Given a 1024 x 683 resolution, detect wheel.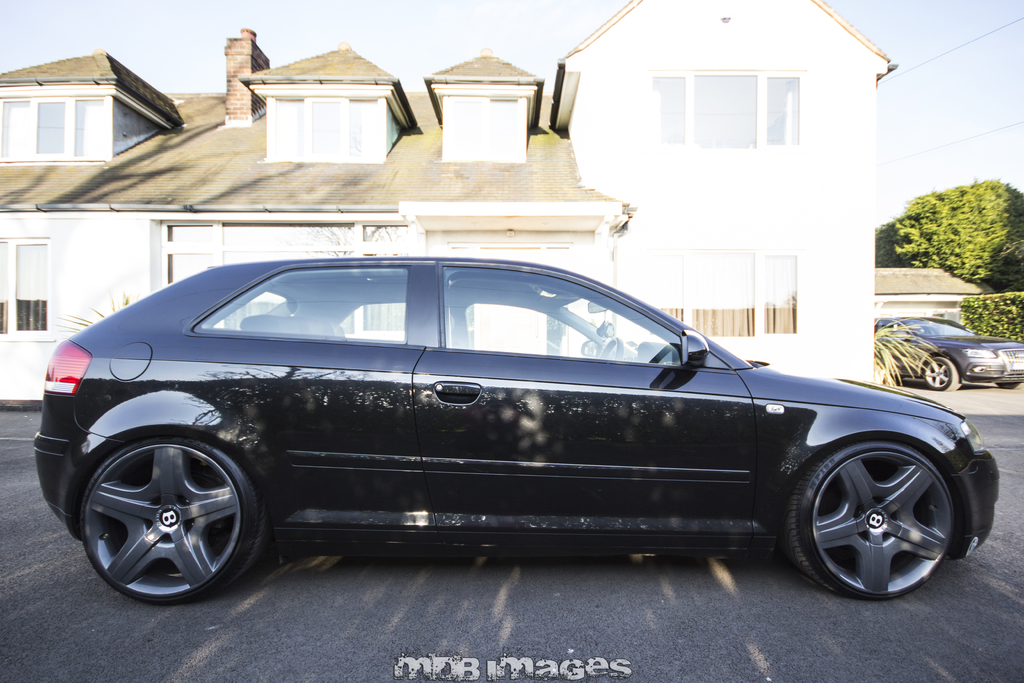
919:357:964:393.
